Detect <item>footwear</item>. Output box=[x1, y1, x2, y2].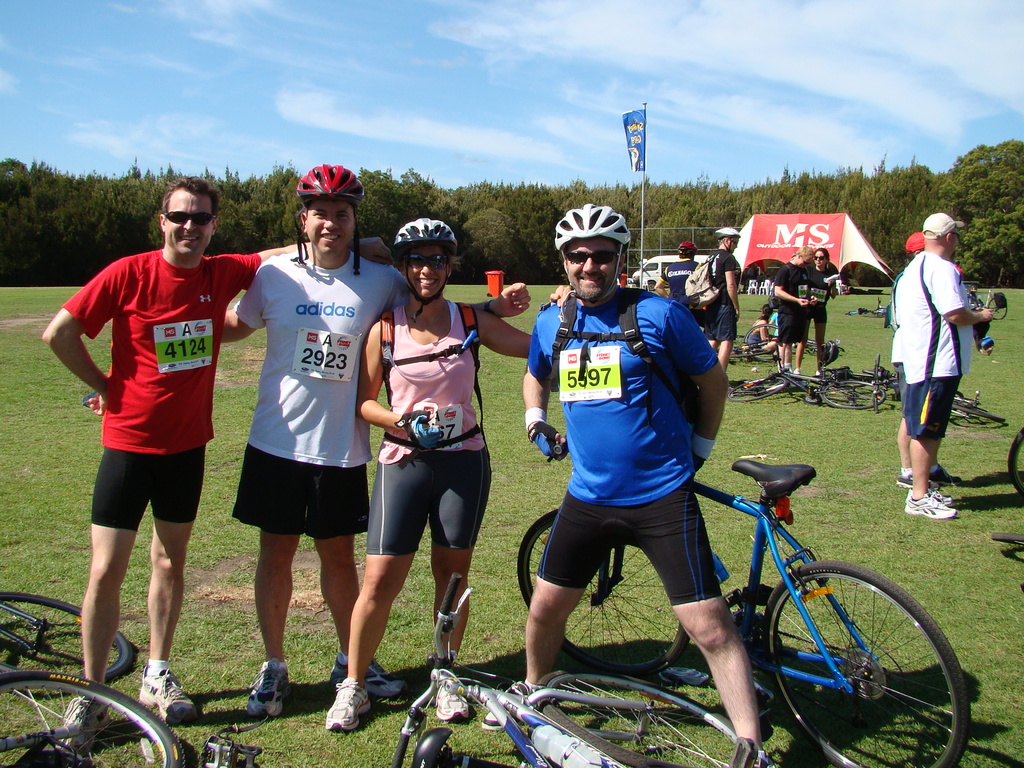
box=[141, 667, 199, 725].
